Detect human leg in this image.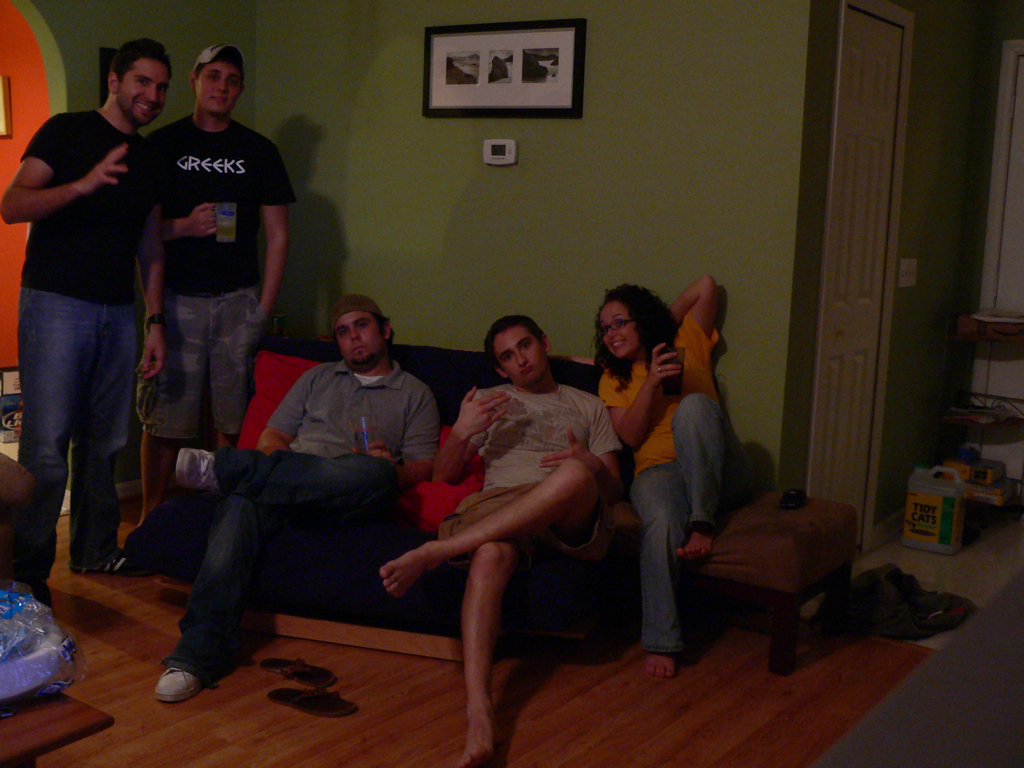
Detection: x1=454, y1=544, x2=534, y2=765.
